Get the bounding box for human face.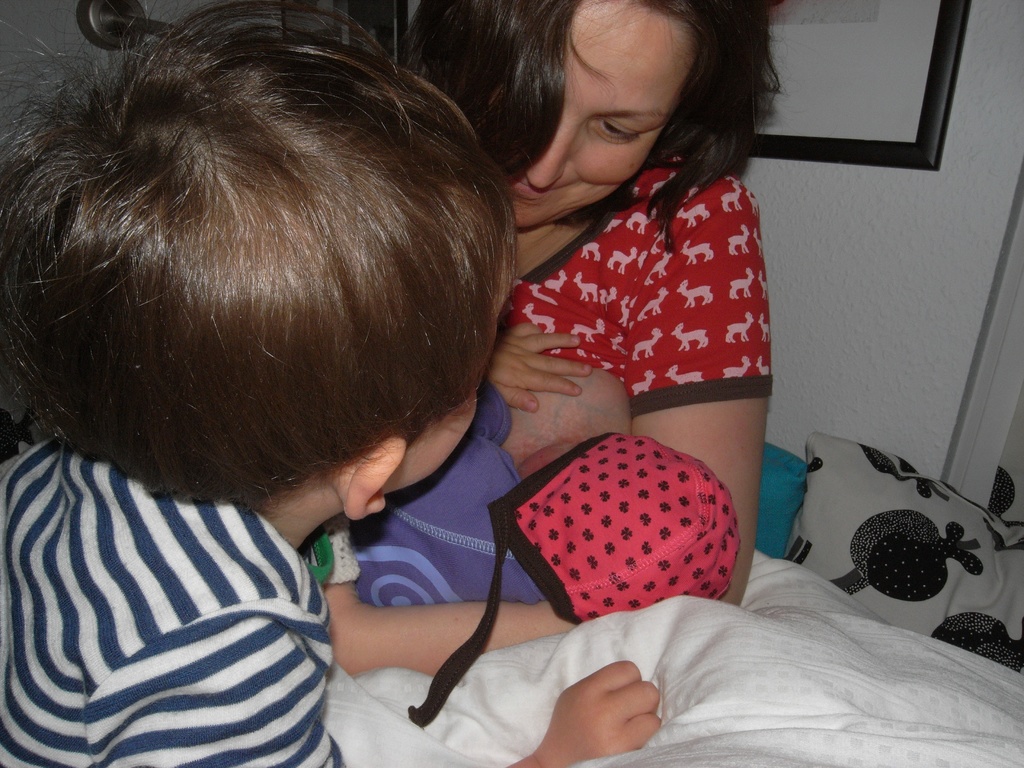
rect(376, 266, 511, 490).
